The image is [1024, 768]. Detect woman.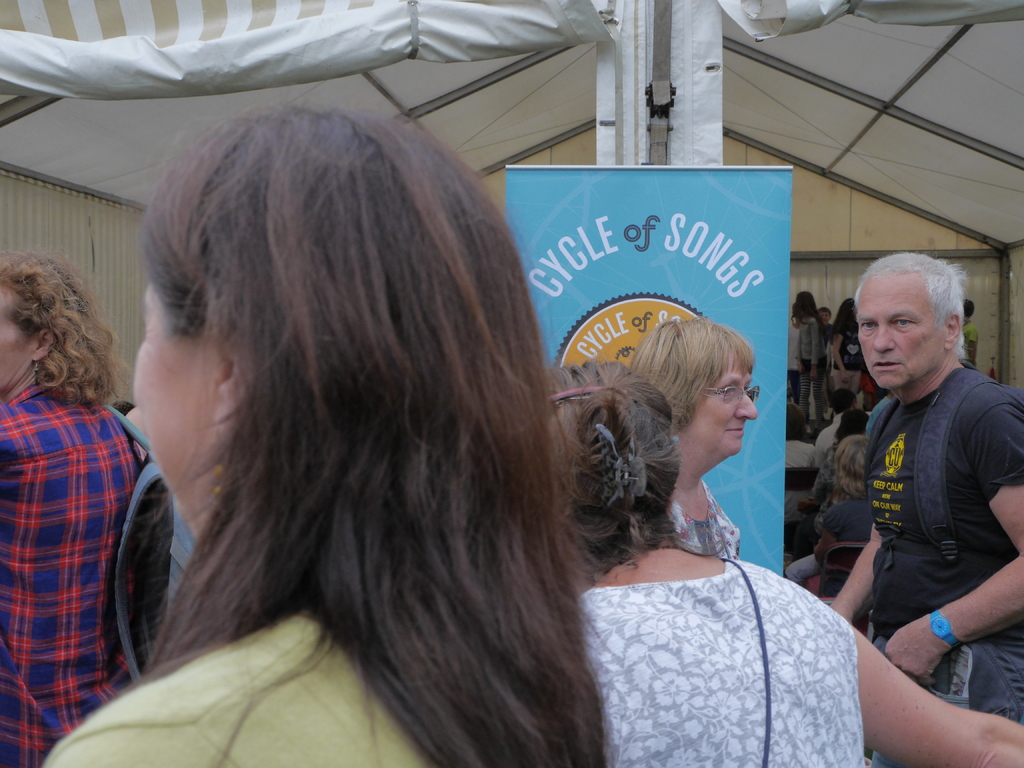
Detection: x1=620, y1=309, x2=763, y2=558.
